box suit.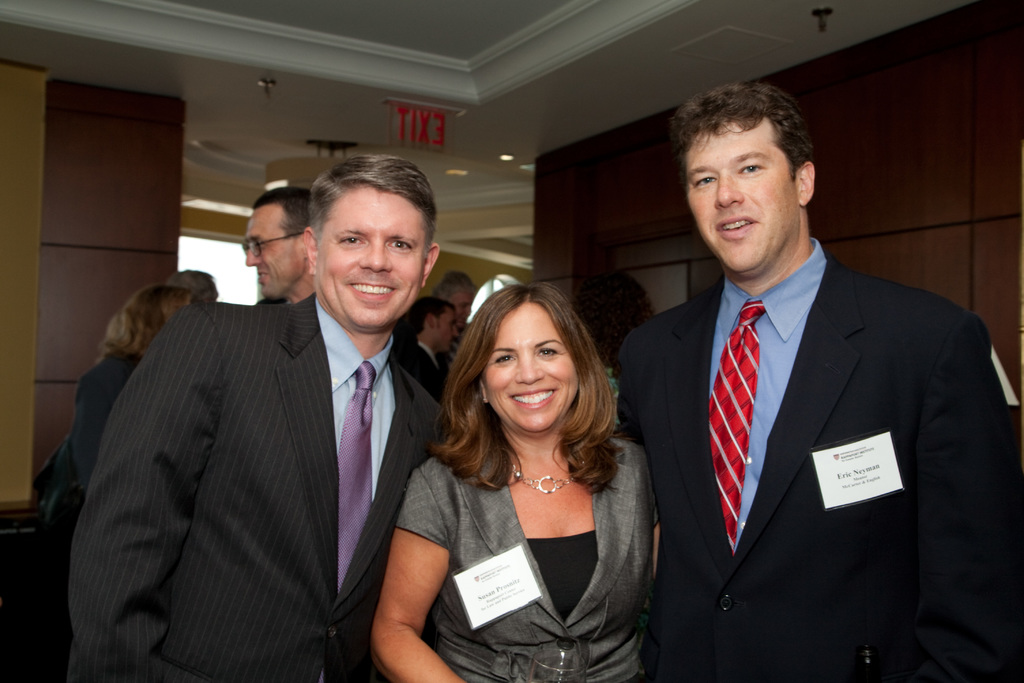
{"left": 400, "top": 341, "right": 445, "bottom": 407}.
